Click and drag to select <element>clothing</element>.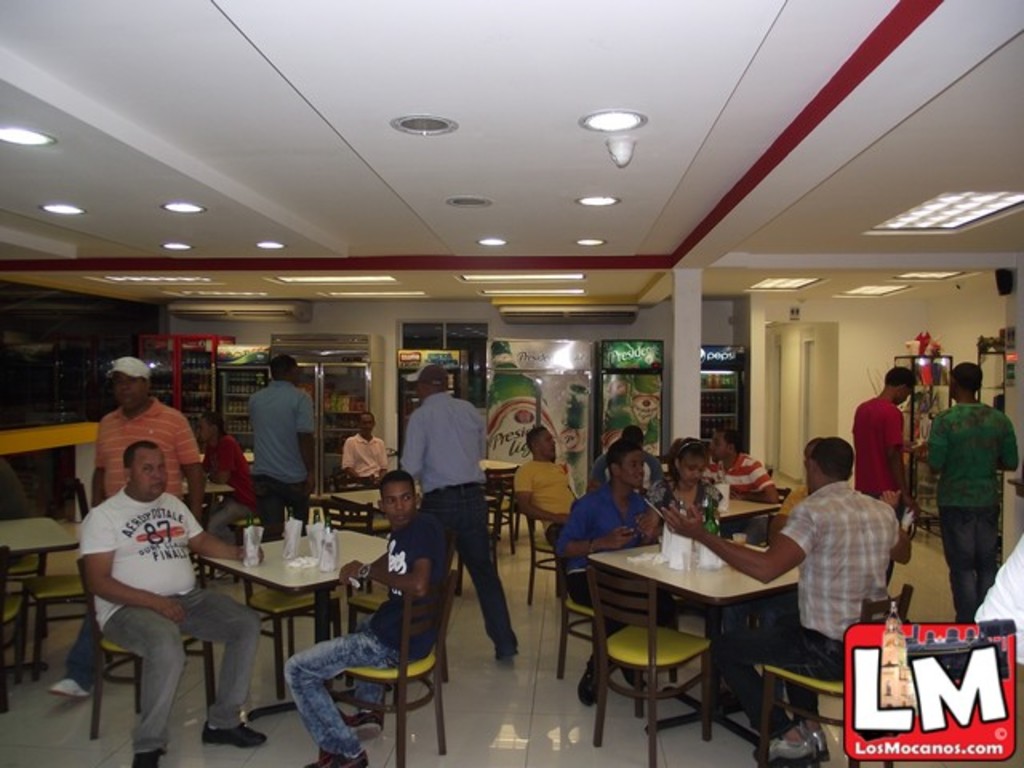
Selection: 778, 486, 810, 522.
